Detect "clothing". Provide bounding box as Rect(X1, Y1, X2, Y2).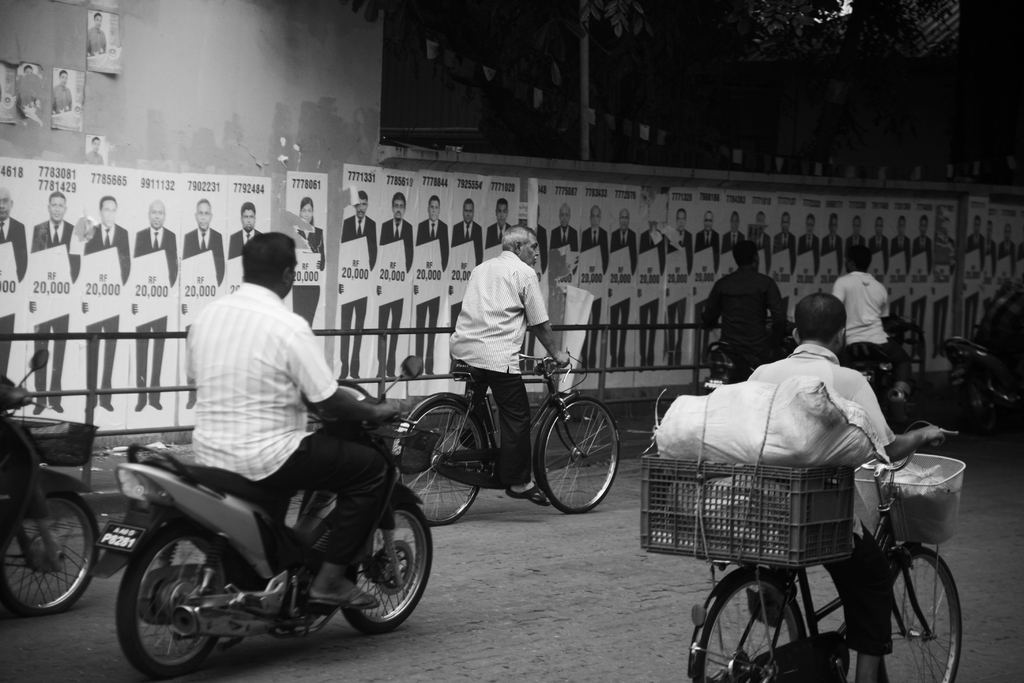
Rect(184, 281, 386, 566).
